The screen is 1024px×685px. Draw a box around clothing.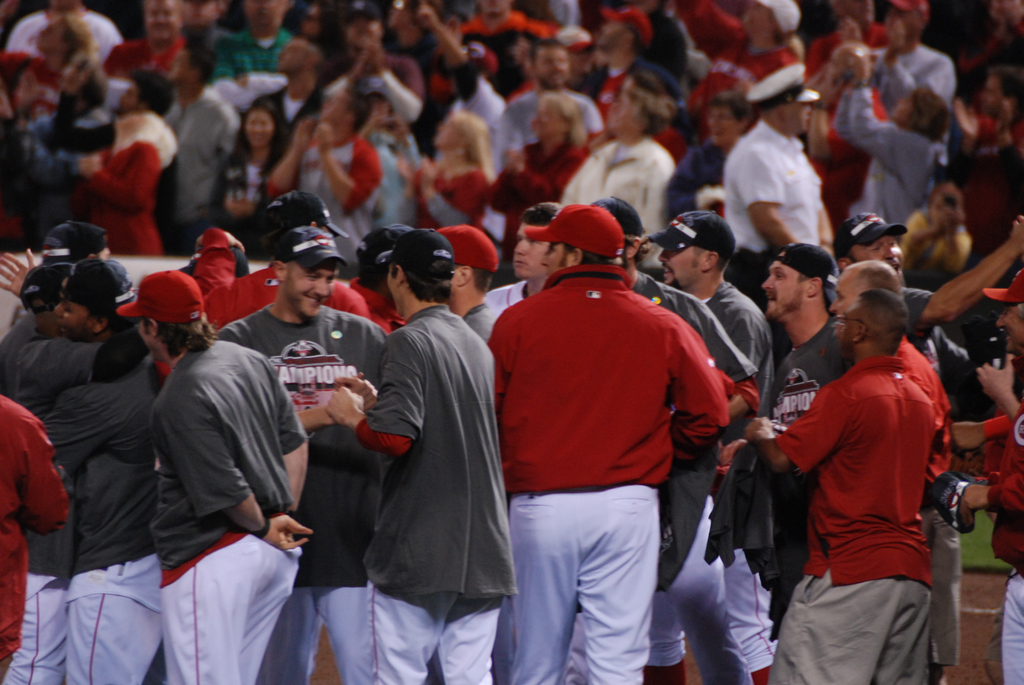
box(146, 335, 312, 684).
